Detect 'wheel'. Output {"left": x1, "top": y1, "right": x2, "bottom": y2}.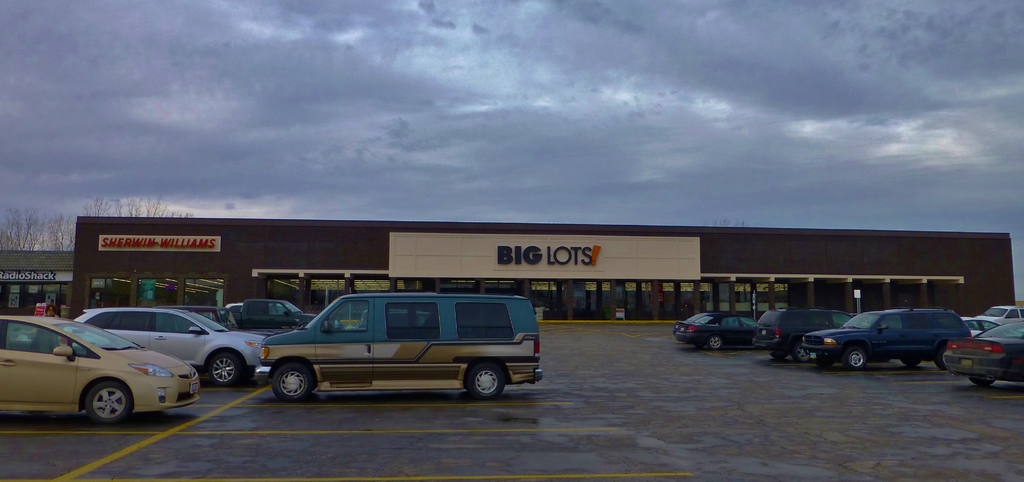
{"left": 465, "top": 360, "right": 505, "bottom": 404}.
